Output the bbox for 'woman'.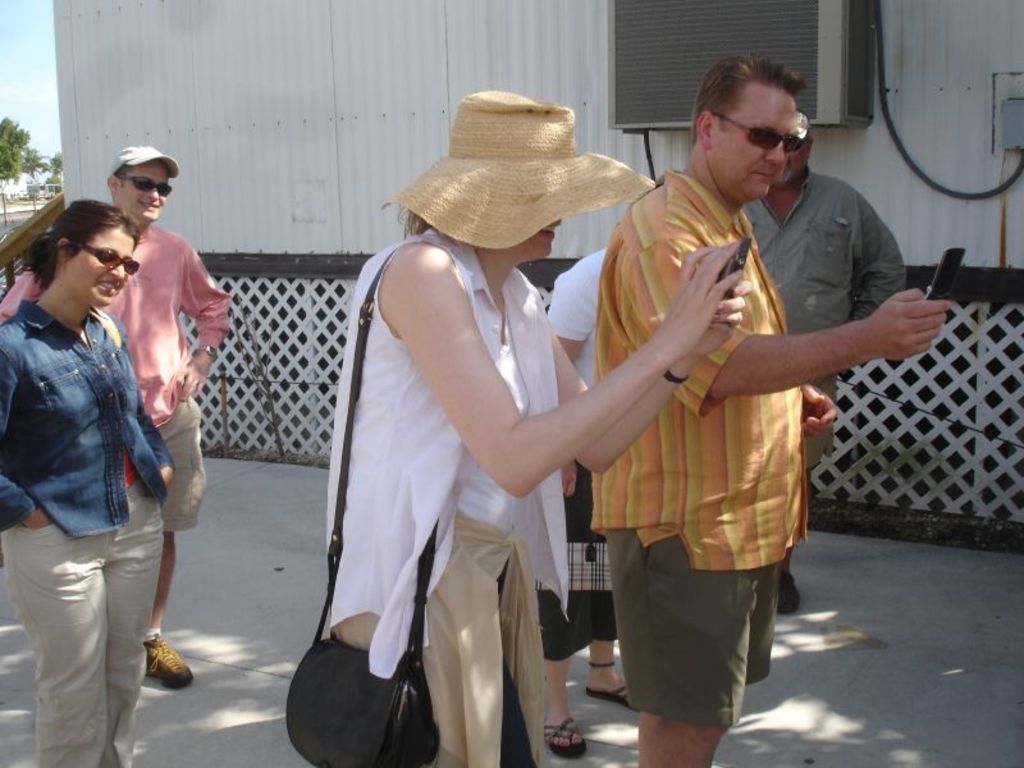
5,157,205,758.
